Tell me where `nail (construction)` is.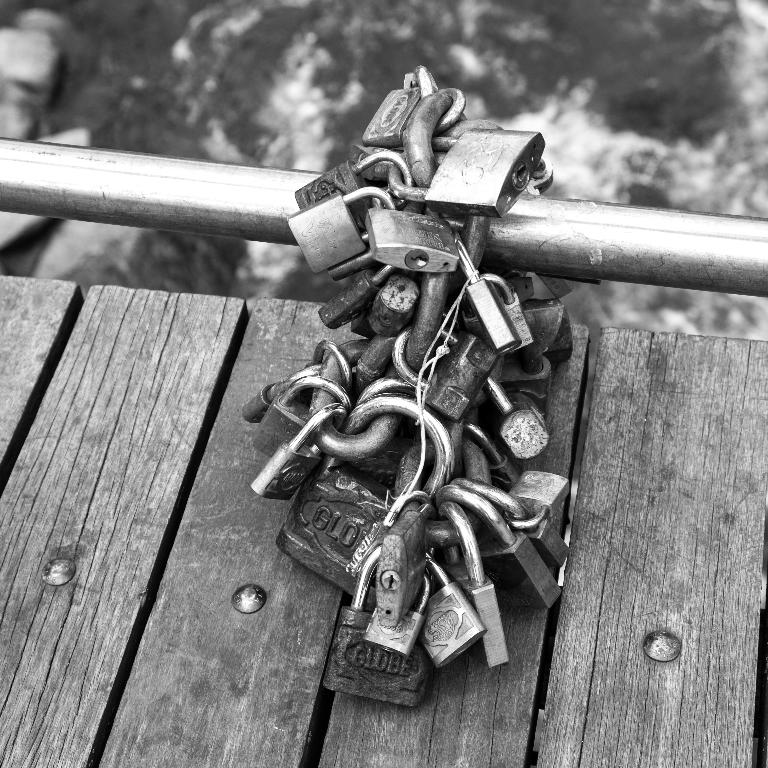
`nail (construction)` is at locate(642, 635, 681, 665).
